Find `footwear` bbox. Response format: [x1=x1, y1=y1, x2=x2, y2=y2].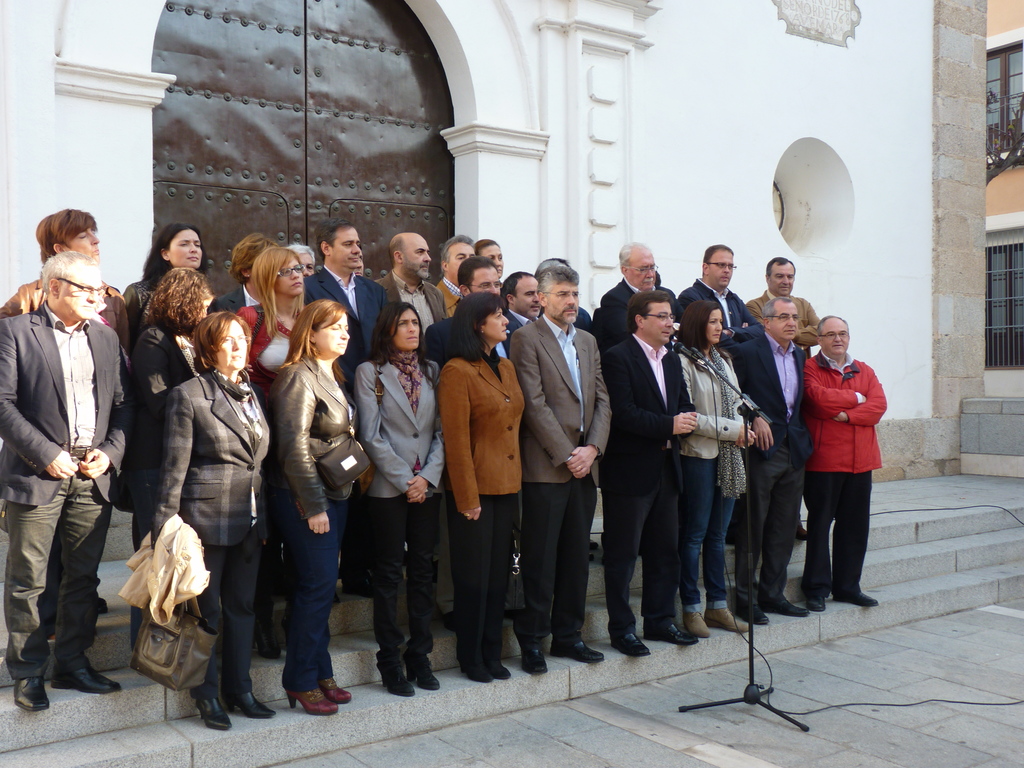
[x1=445, y1=609, x2=459, y2=625].
